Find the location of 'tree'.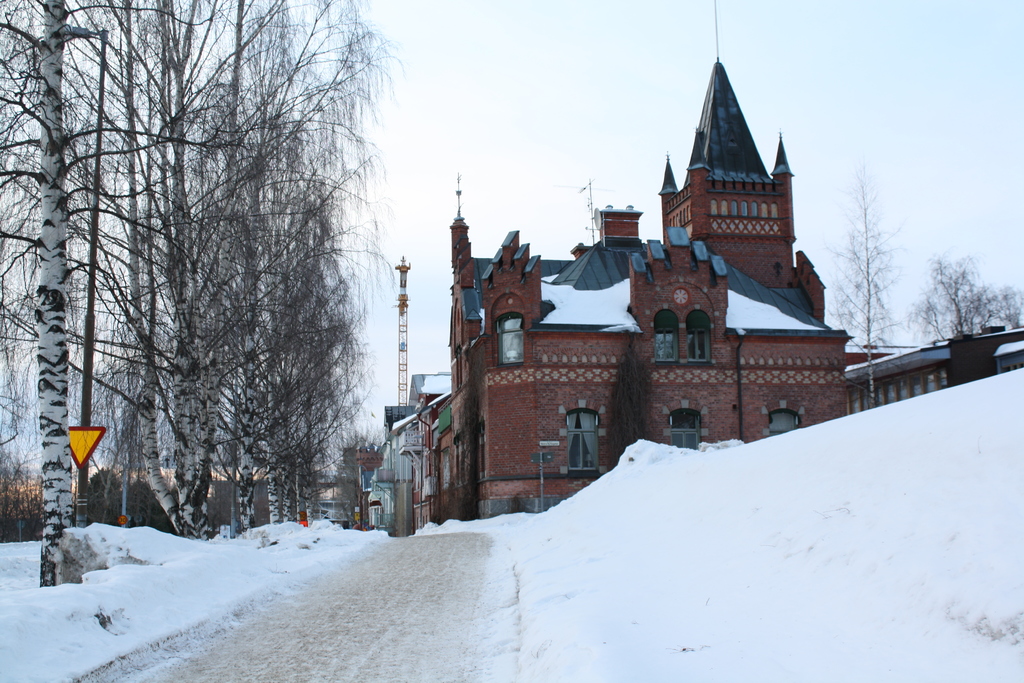
Location: bbox=[834, 157, 913, 425].
